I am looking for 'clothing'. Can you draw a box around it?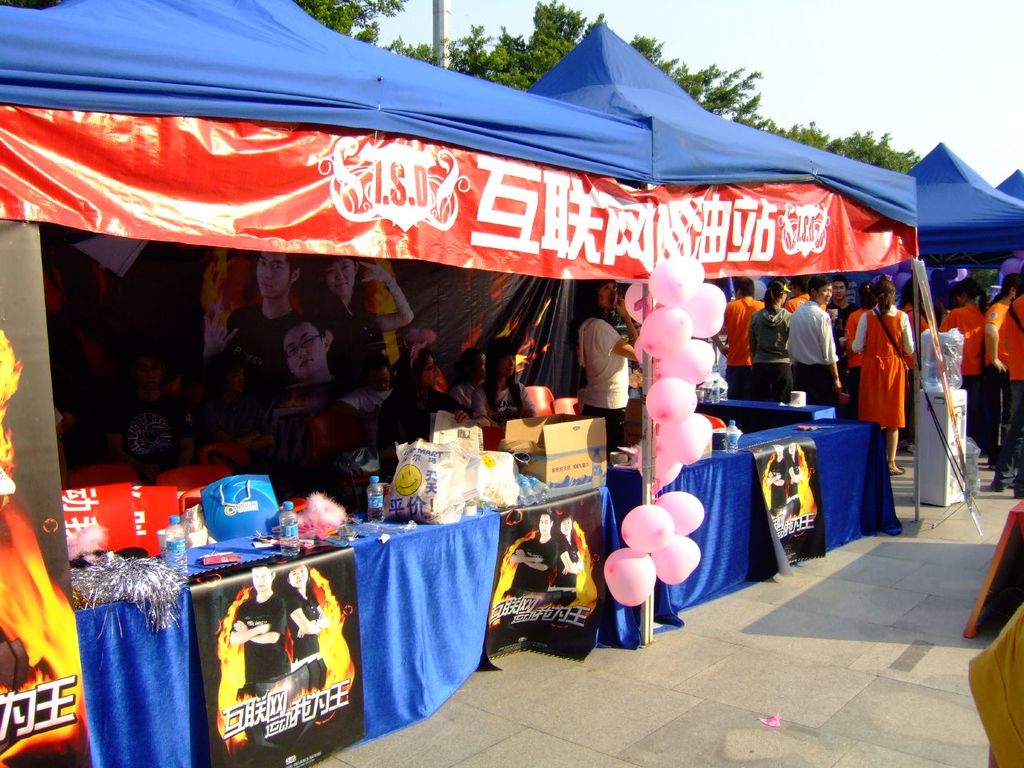
Sure, the bounding box is {"left": 468, "top": 380, "right": 538, "bottom": 426}.
